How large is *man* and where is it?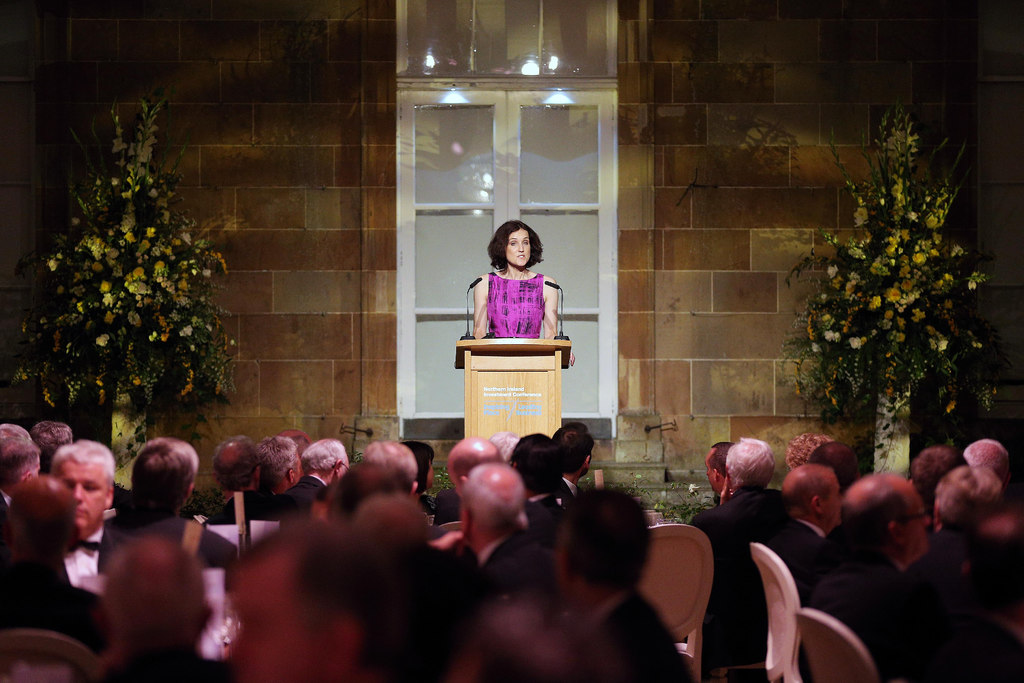
Bounding box: x1=961 y1=438 x2=1014 y2=502.
